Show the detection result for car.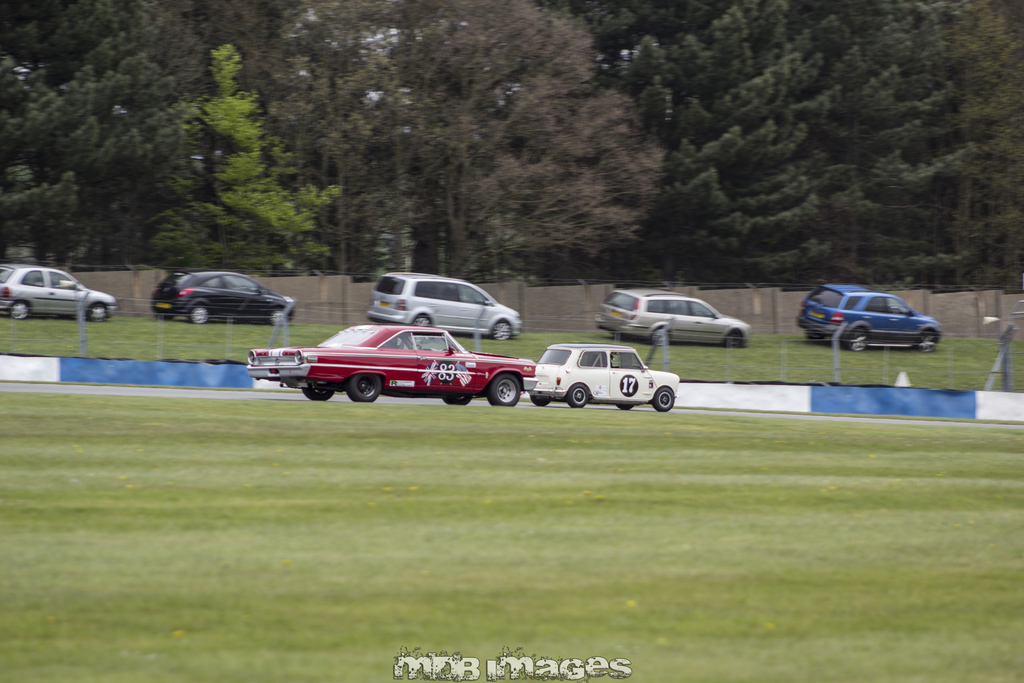
bbox(524, 338, 682, 409).
